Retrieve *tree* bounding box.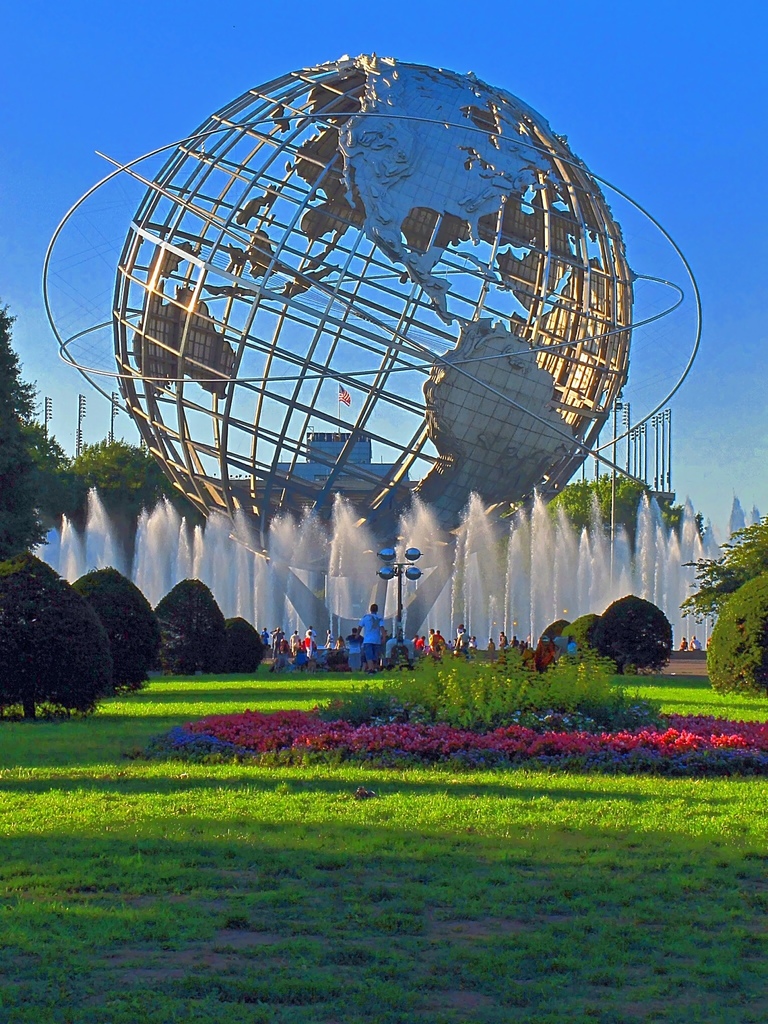
Bounding box: pyautogui.locateOnScreen(151, 572, 230, 680).
